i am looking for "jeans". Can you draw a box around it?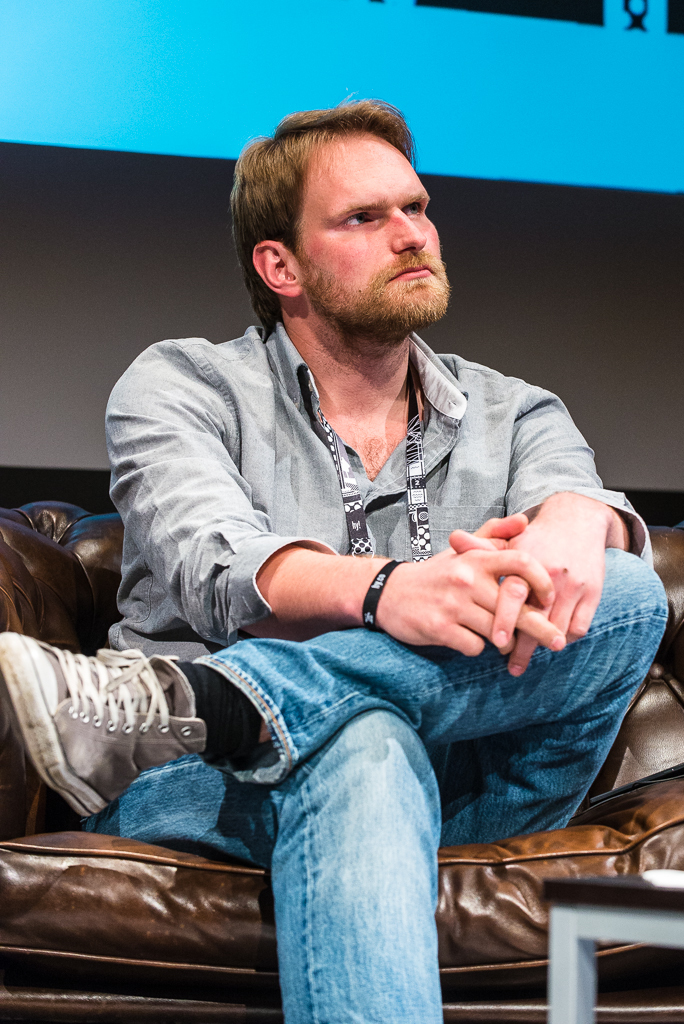
Sure, the bounding box is box(79, 540, 662, 1023).
